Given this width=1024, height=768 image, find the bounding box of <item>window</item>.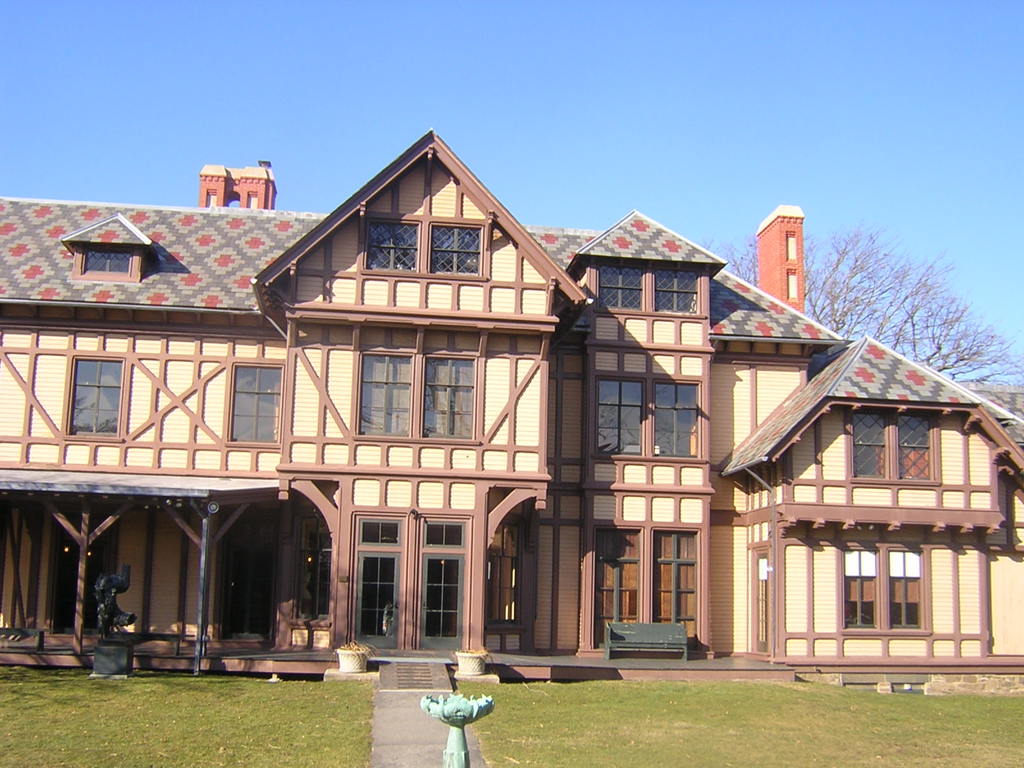
[left=422, top=352, right=477, bottom=436].
